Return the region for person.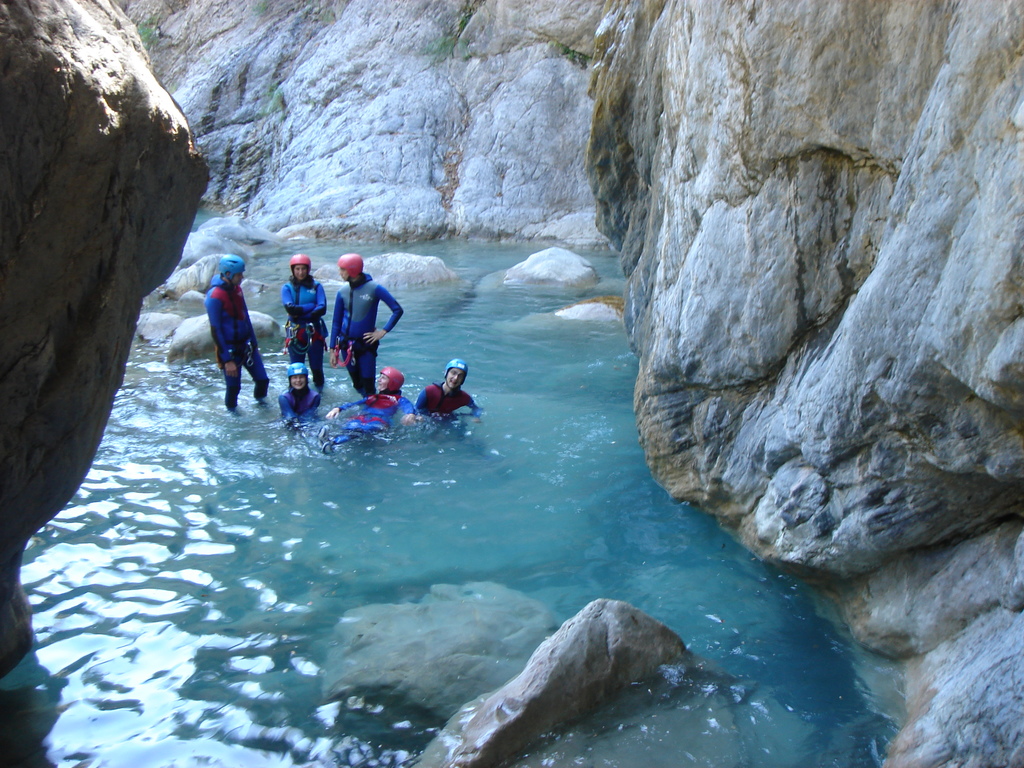
l=276, t=355, r=328, b=438.
